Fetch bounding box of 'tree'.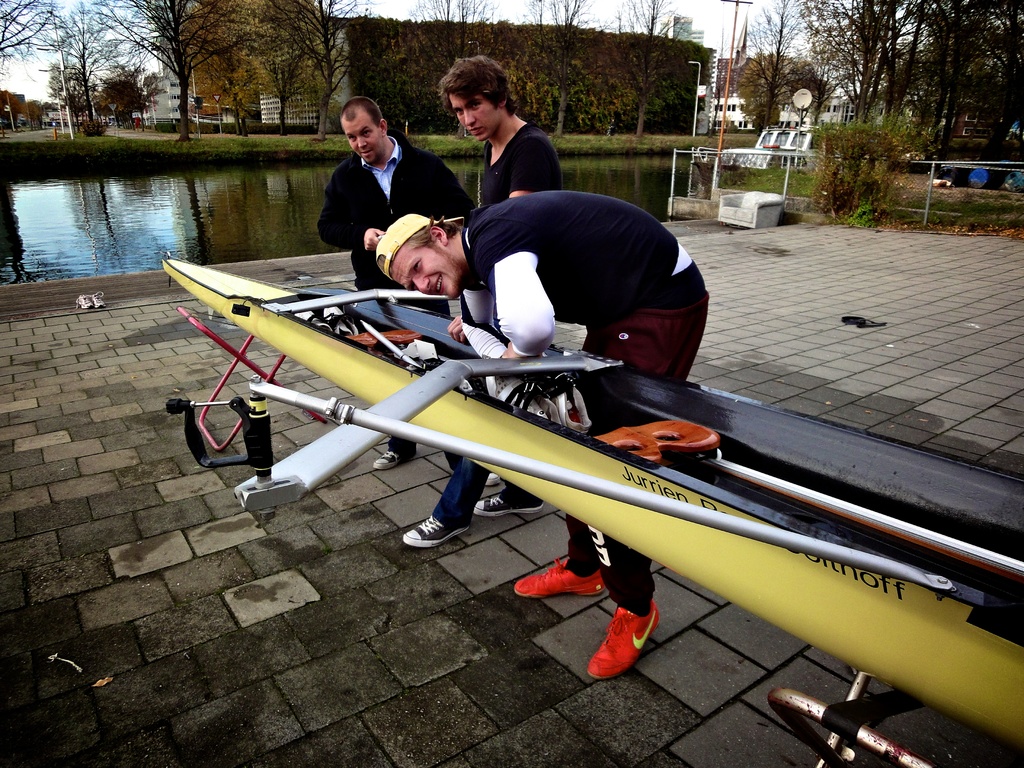
Bbox: detection(408, 0, 499, 143).
